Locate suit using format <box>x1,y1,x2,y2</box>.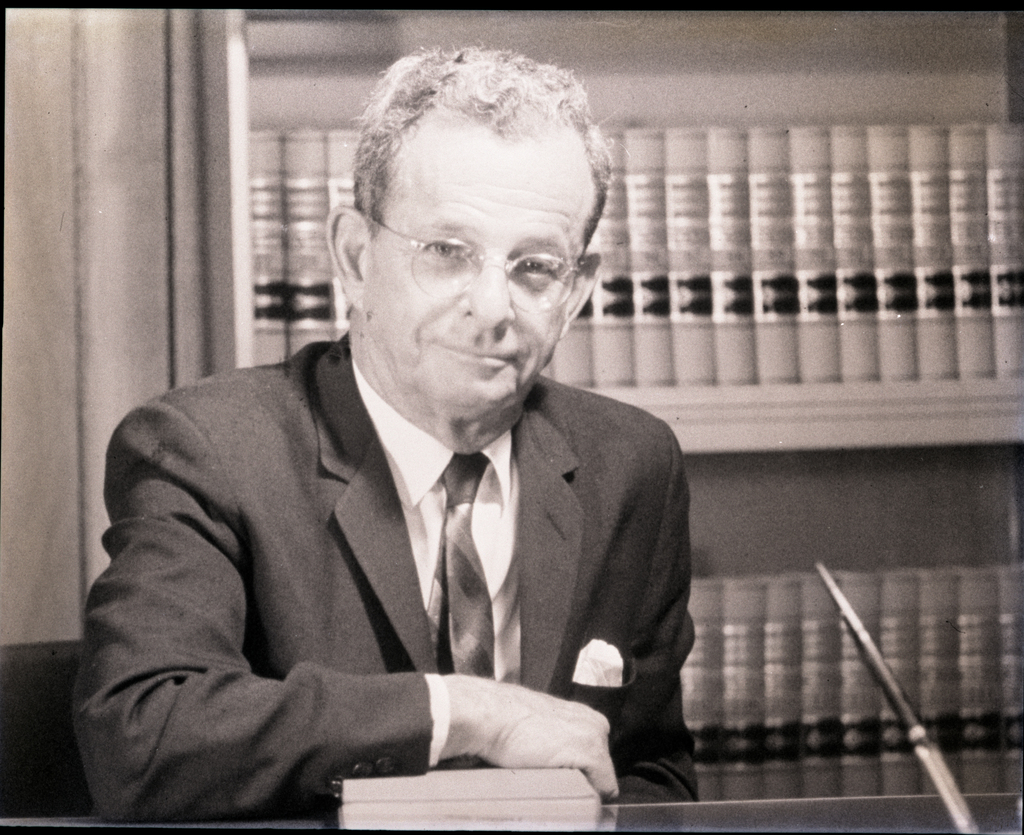
<box>104,320,721,804</box>.
